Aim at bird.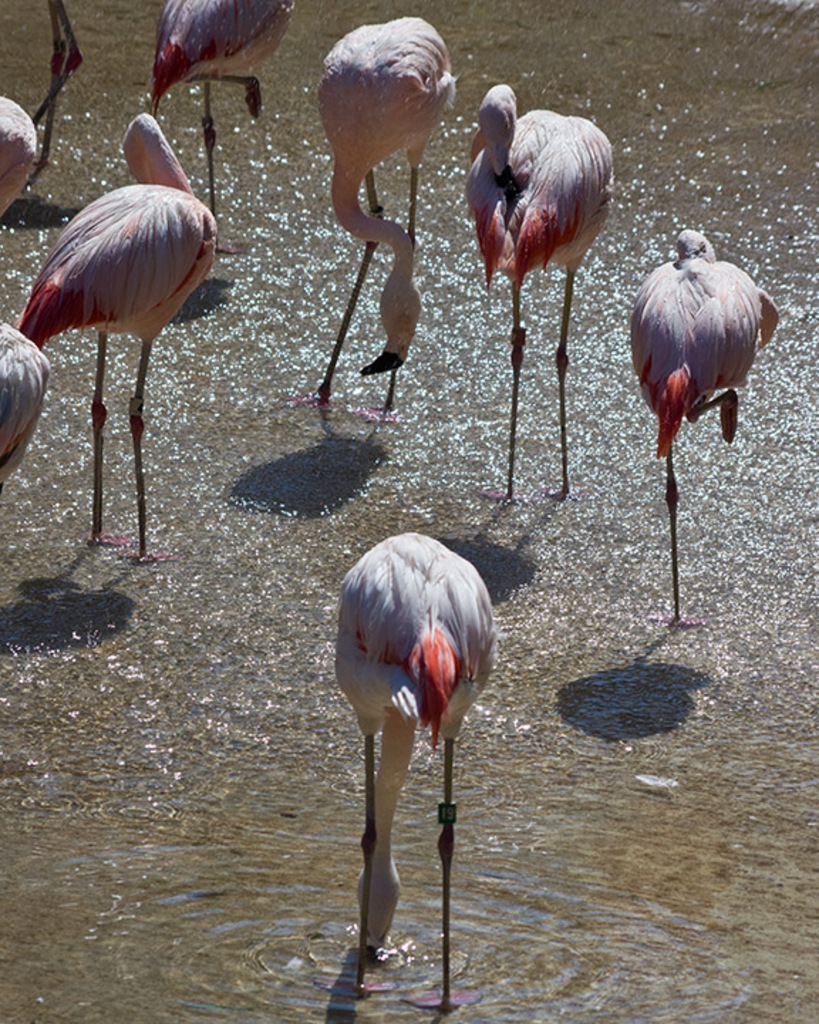
Aimed at detection(630, 235, 779, 636).
